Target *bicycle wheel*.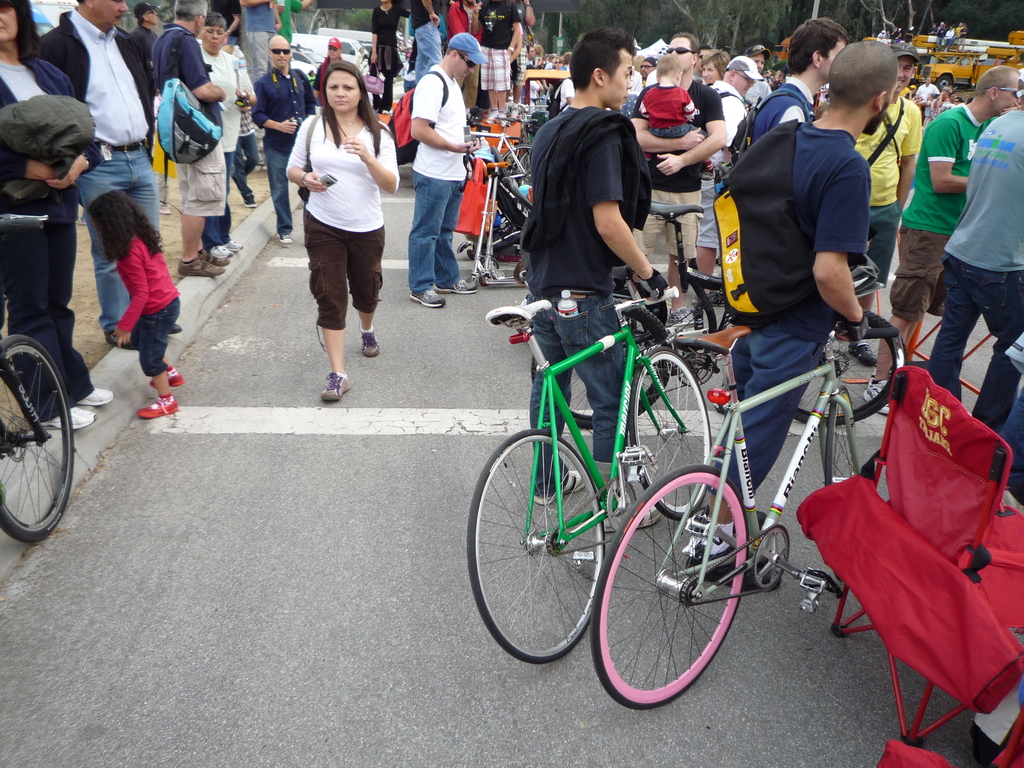
Target region: l=608, t=475, r=764, b=705.
